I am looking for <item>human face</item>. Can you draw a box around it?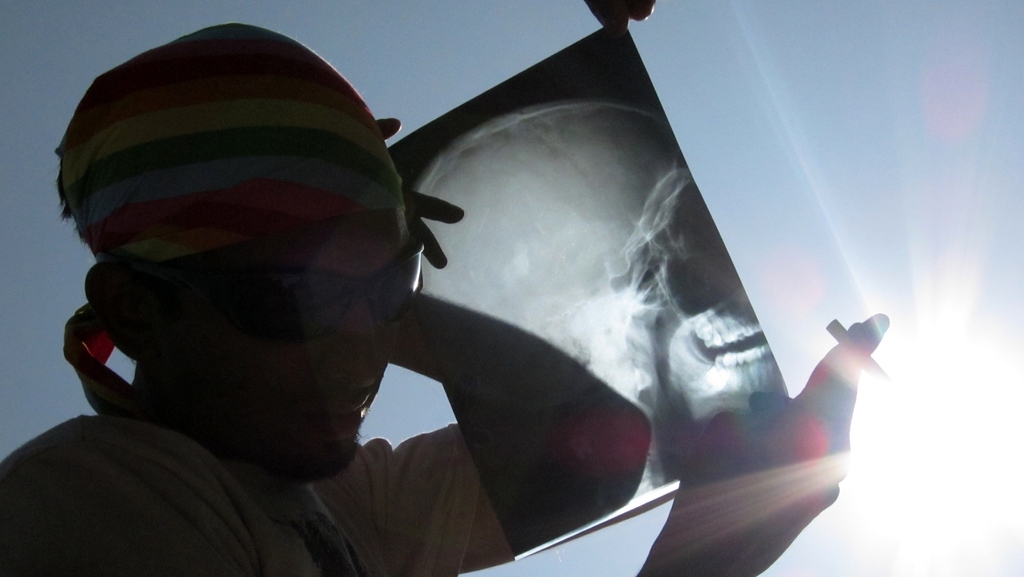
Sure, the bounding box is rect(172, 221, 414, 473).
